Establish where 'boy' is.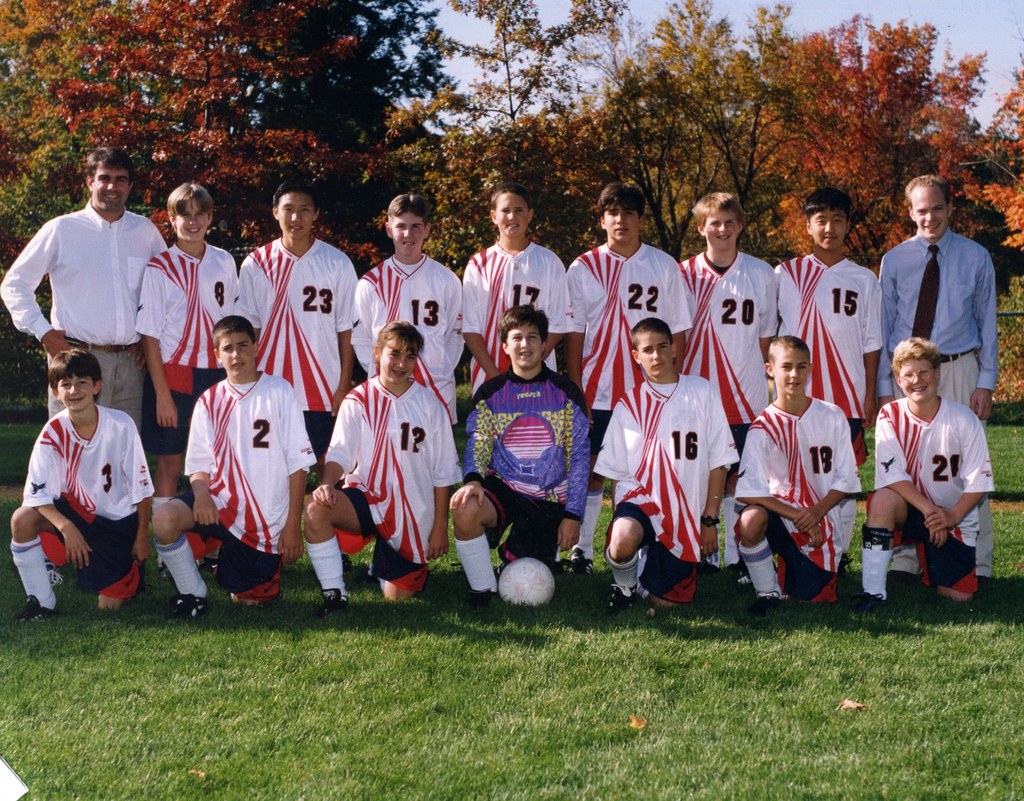
Established at bbox=[136, 182, 240, 572].
